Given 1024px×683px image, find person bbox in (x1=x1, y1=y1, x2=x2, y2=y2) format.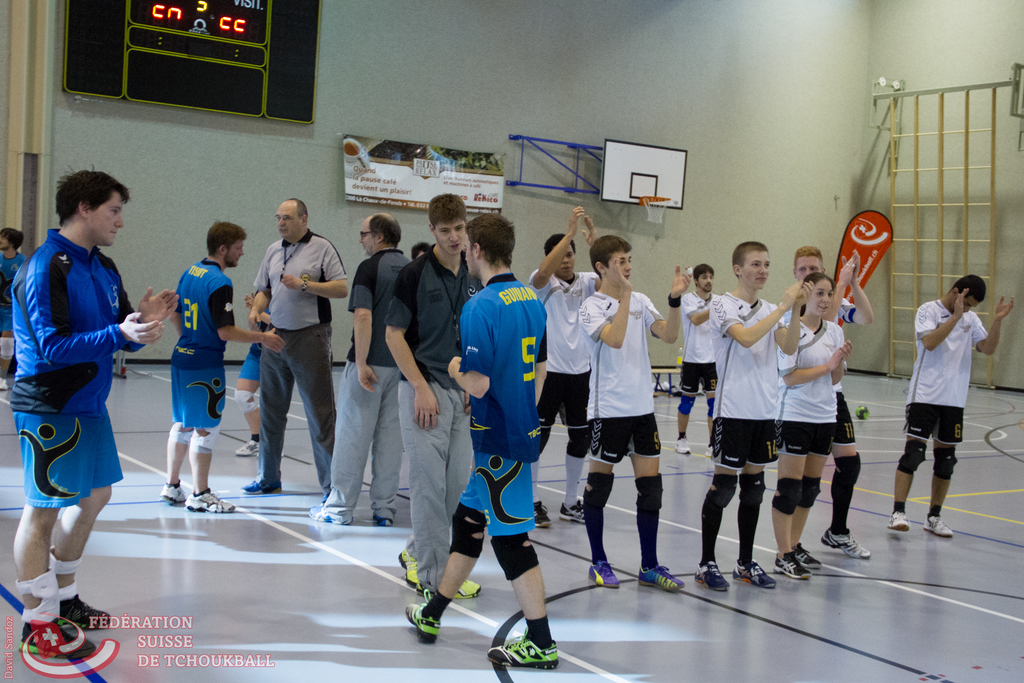
(x1=228, y1=293, x2=284, y2=456).
